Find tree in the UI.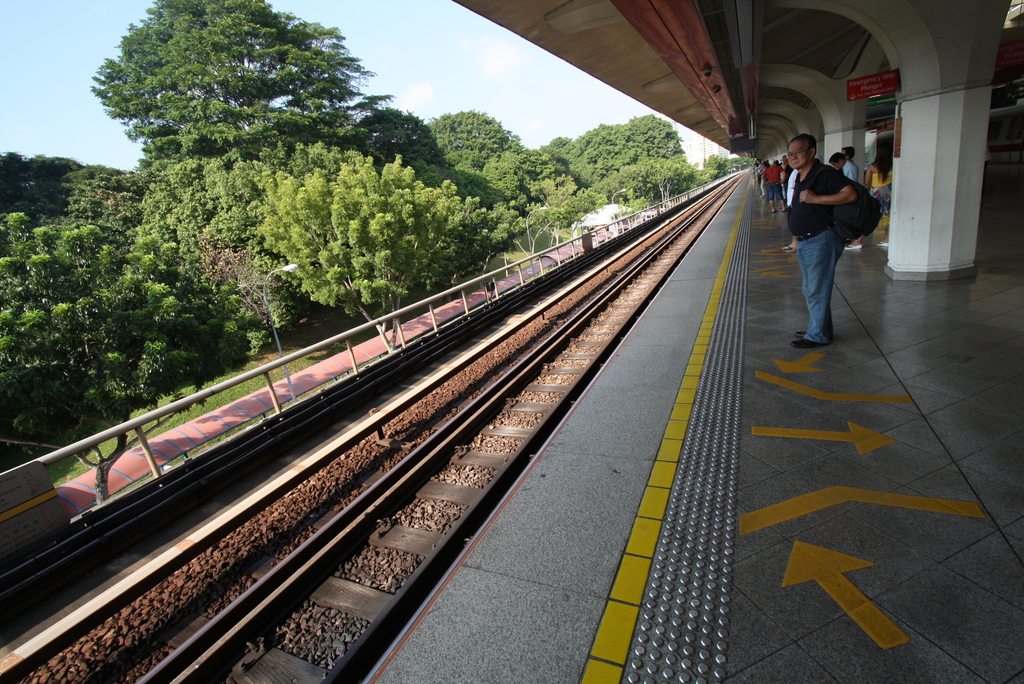
UI element at 438, 177, 535, 294.
